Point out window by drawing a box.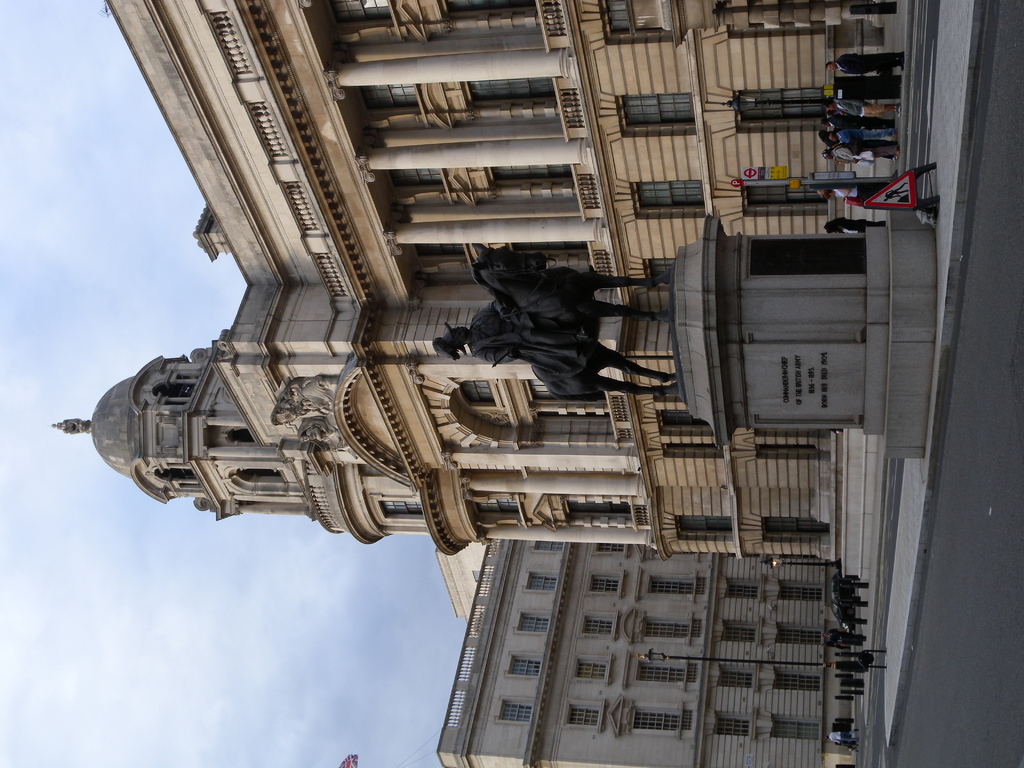
detection(779, 627, 821, 646).
